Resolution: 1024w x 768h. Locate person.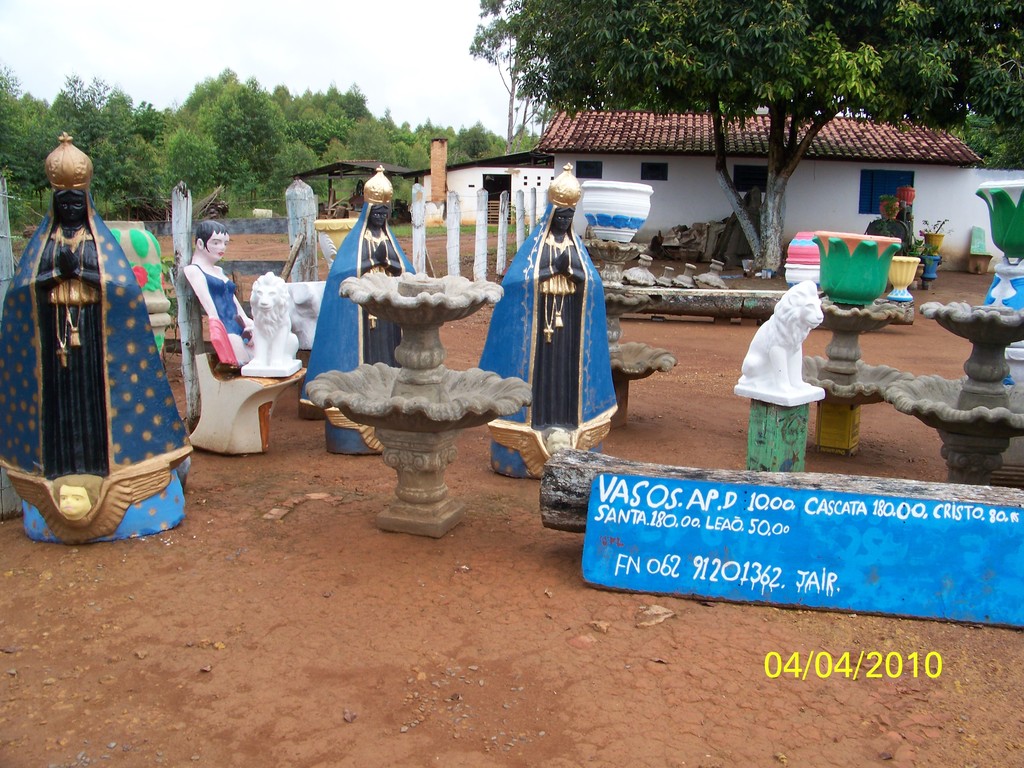
[0,132,195,481].
